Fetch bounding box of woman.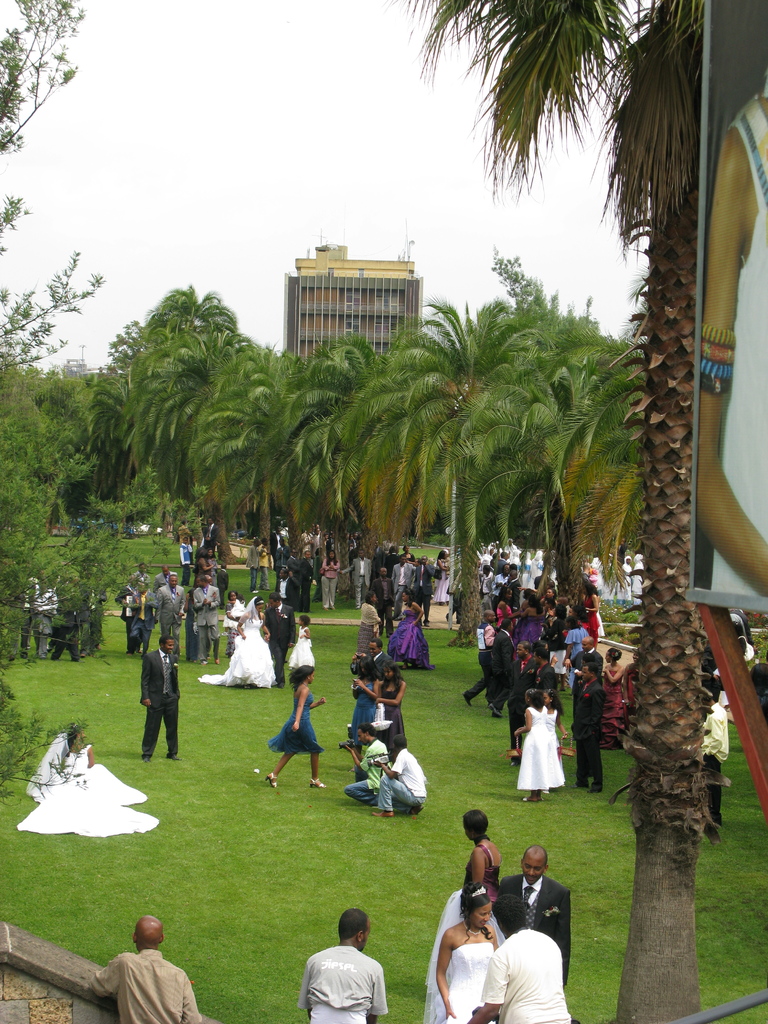
Bbox: 355, 592, 381, 660.
